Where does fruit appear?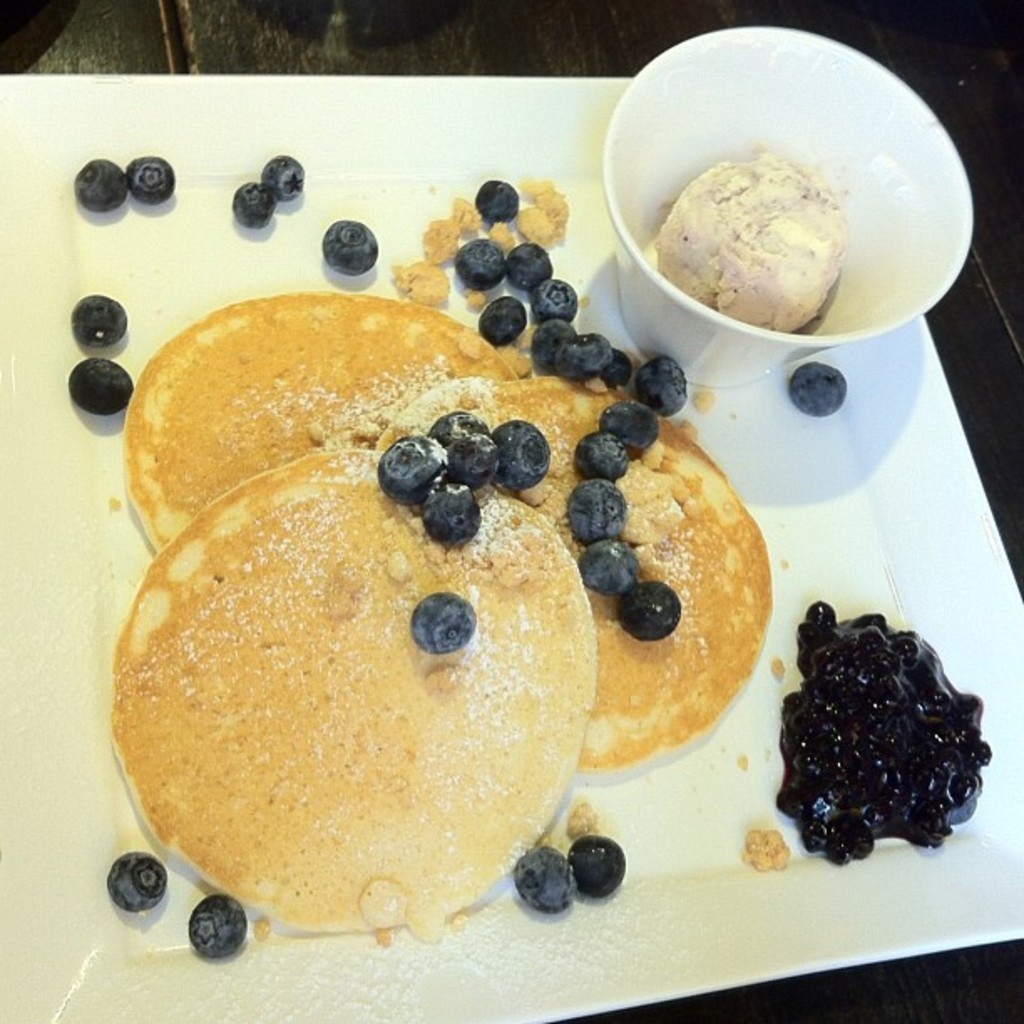
Appears at 567 838 632 895.
